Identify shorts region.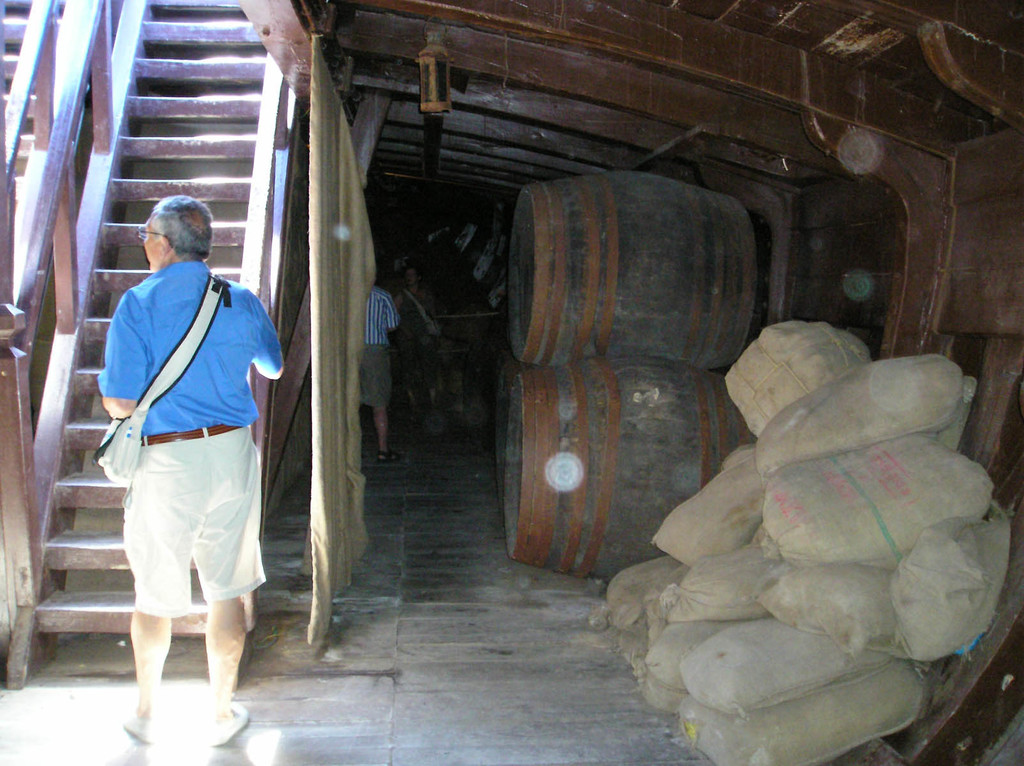
Region: 360, 346, 387, 404.
